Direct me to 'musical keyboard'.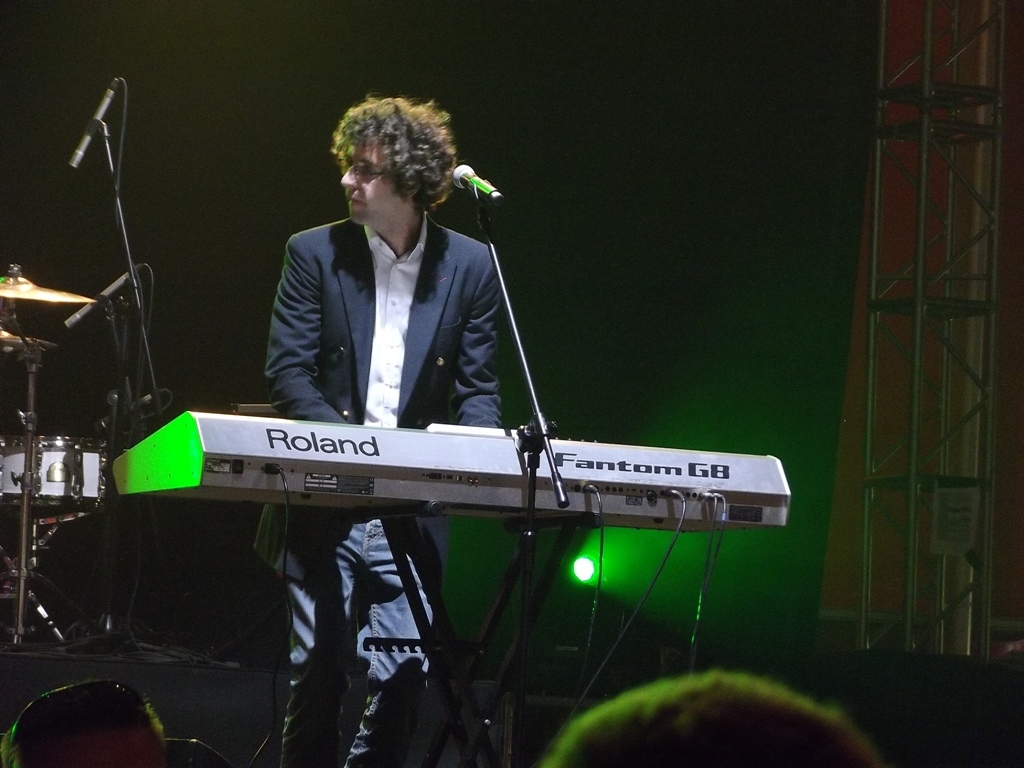
Direction: pyautogui.locateOnScreen(111, 411, 793, 534).
